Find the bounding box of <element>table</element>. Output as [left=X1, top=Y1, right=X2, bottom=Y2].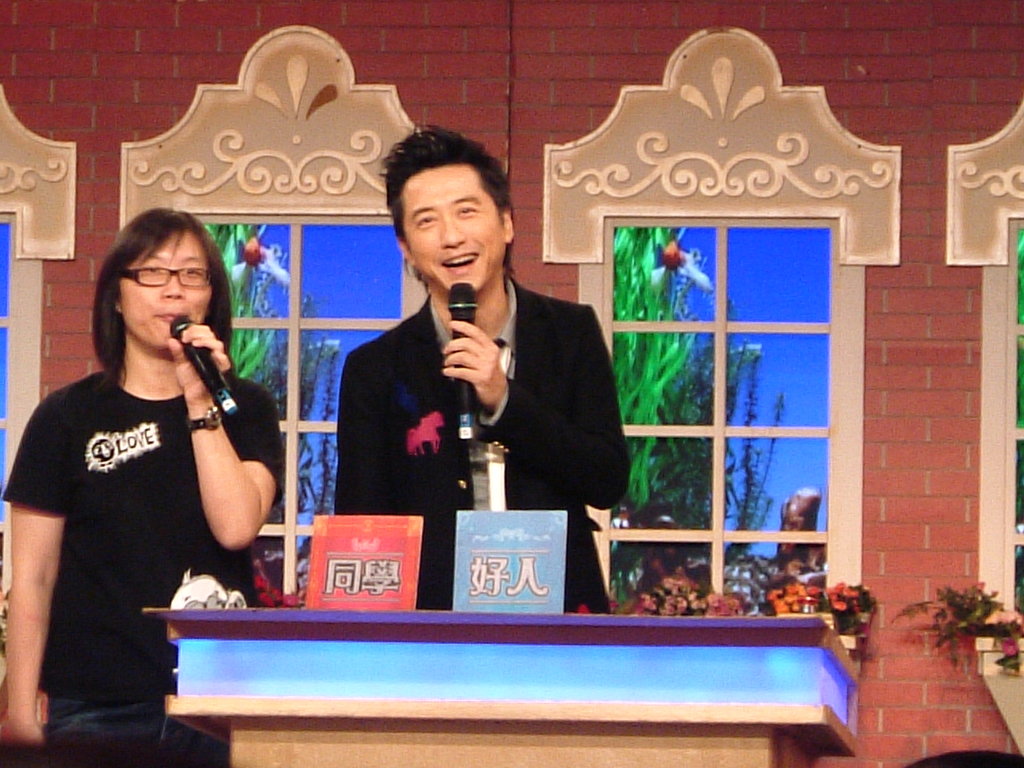
[left=138, top=605, right=860, bottom=767].
